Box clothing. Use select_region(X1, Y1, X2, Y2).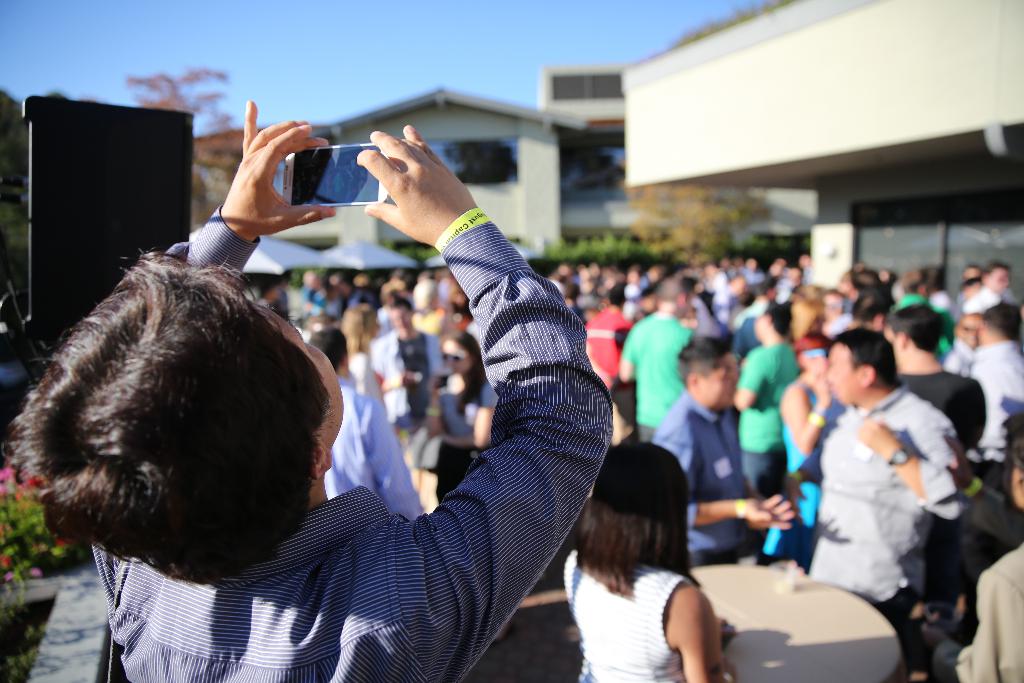
select_region(321, 383, 414, 523).
